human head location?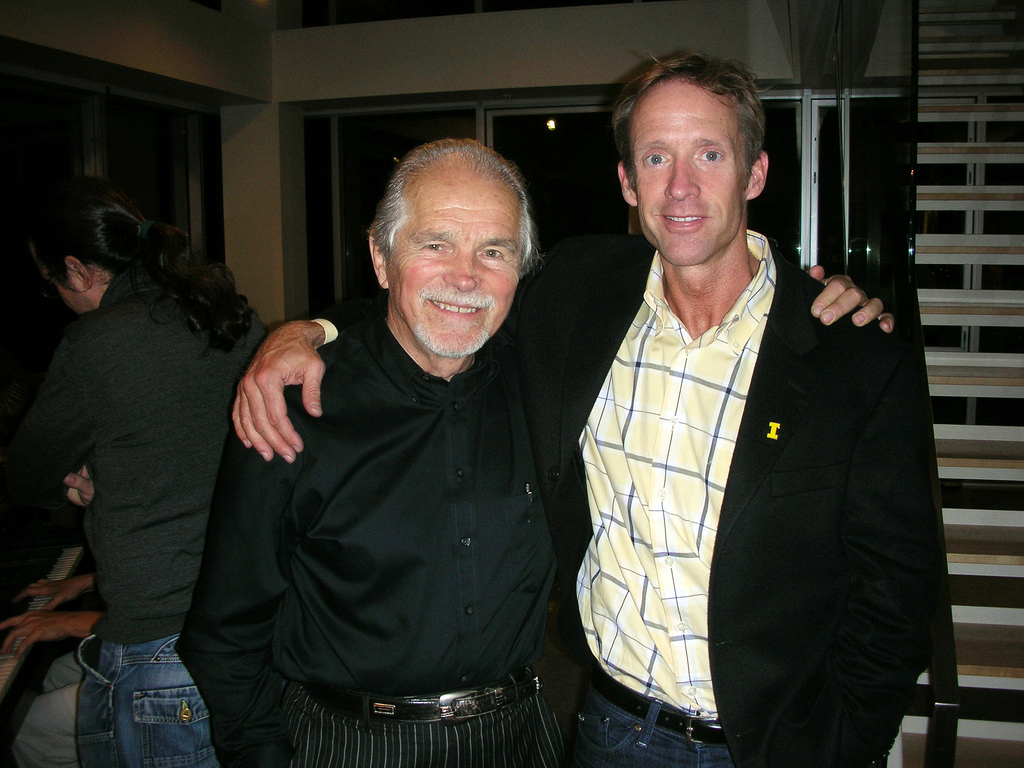
(x1=351, y1=125, x2=552, y2=346)
